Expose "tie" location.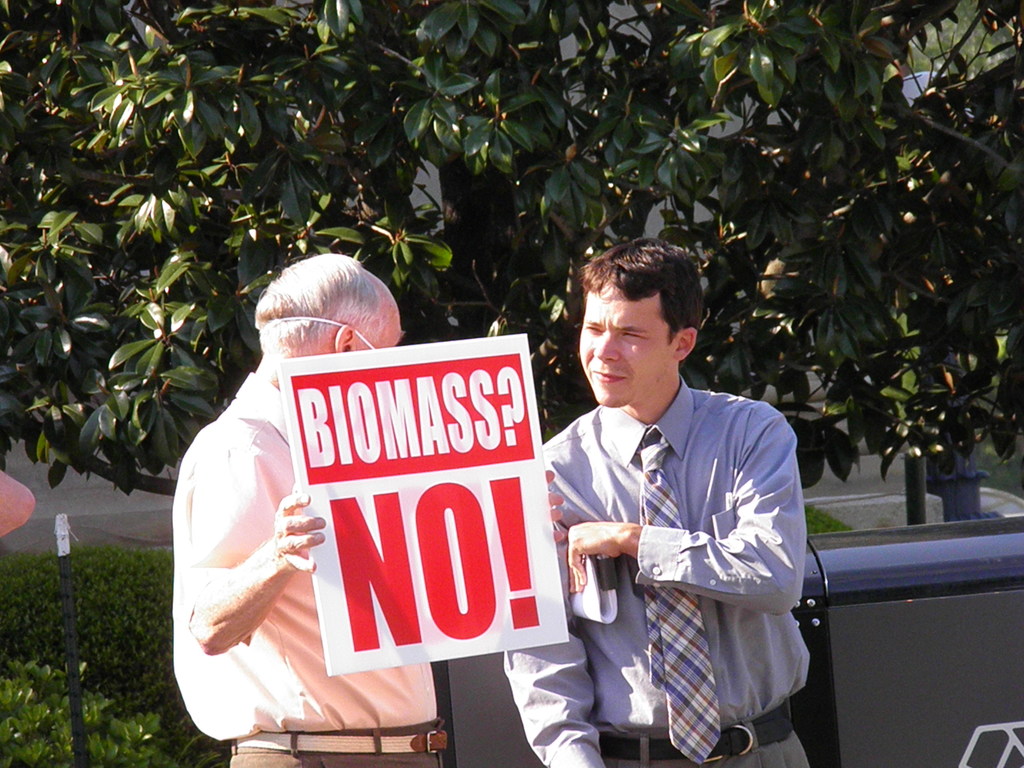
Exposed at BBox(637, 422, 723, 765).
